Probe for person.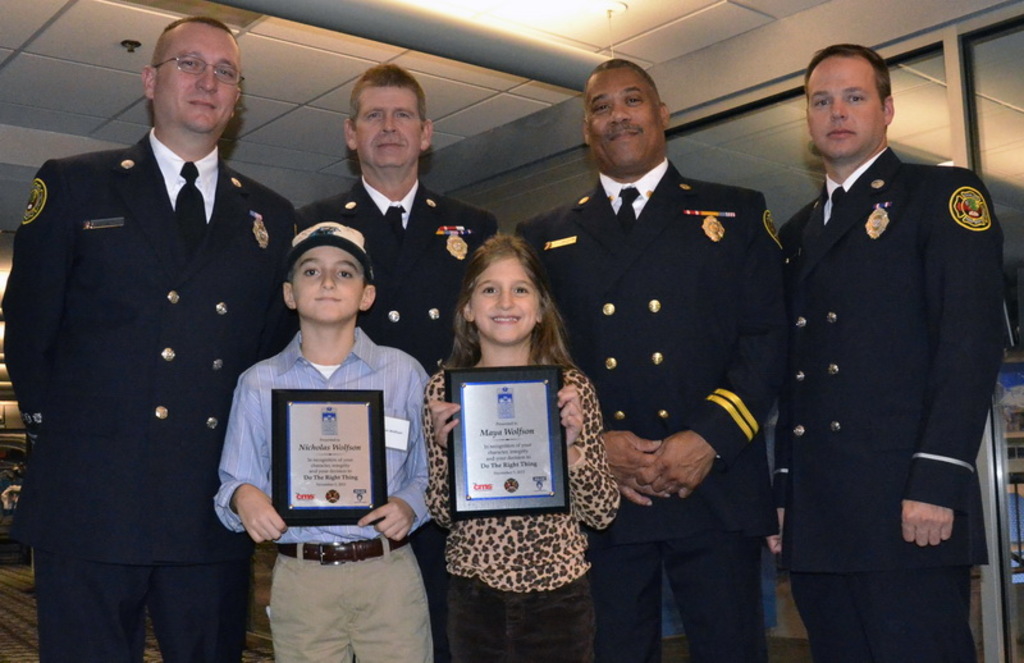
Probe result: x1=212, y1=219, x2=434, y2=662.
